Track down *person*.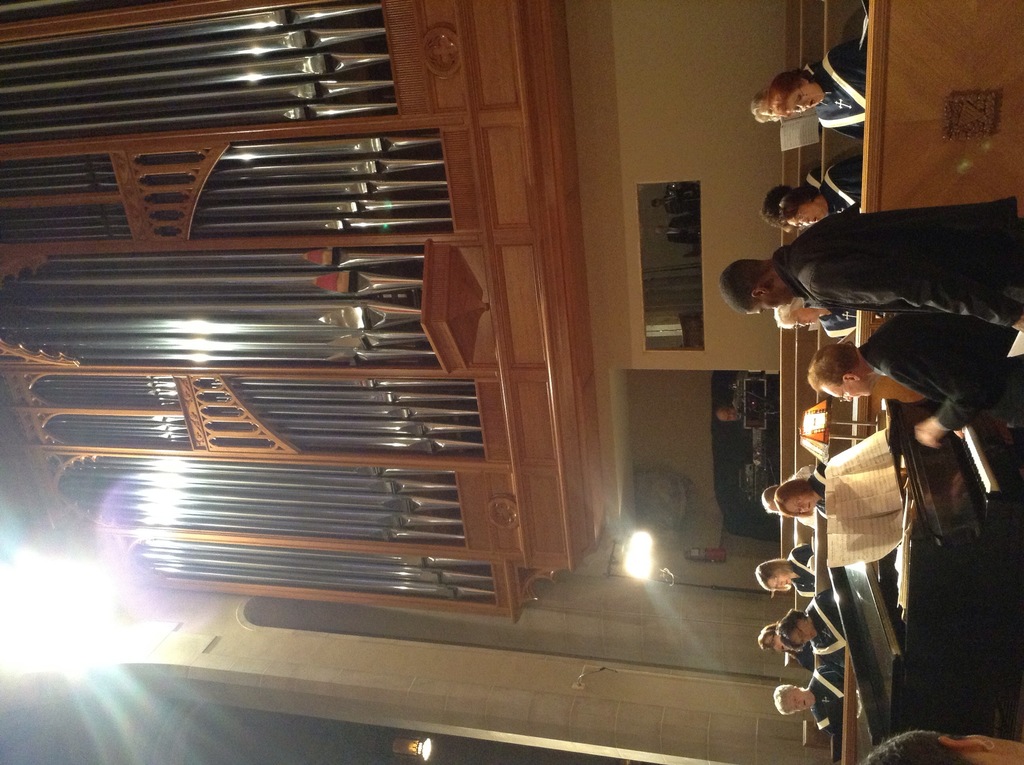
Tracked to <region>753, 538, 820, 595</region>.
